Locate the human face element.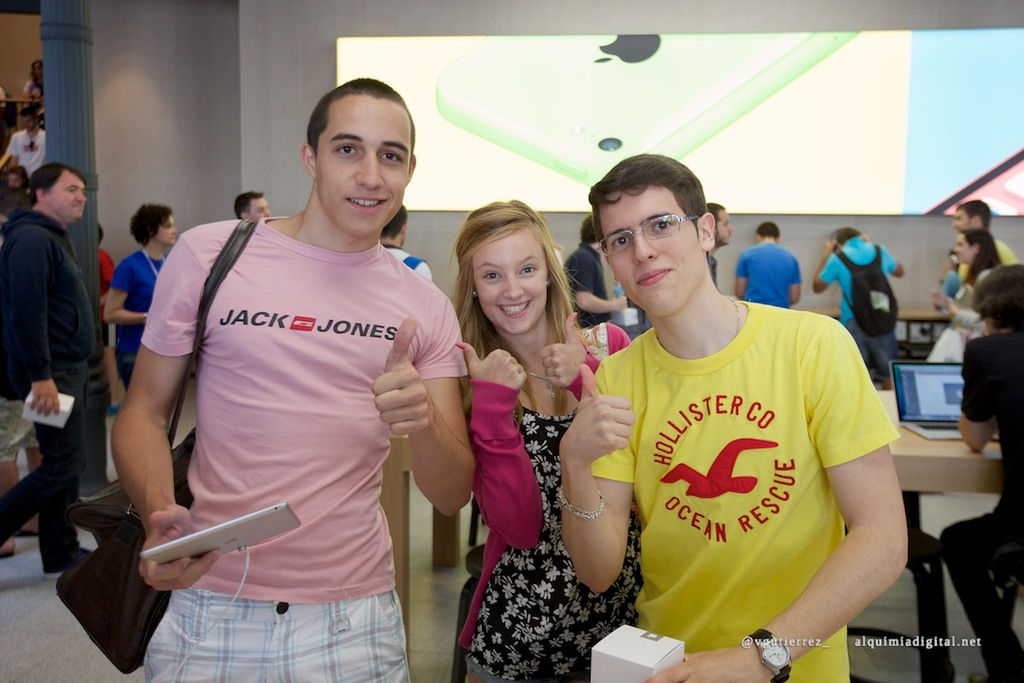
Element bbox: 473,228,546,334.
